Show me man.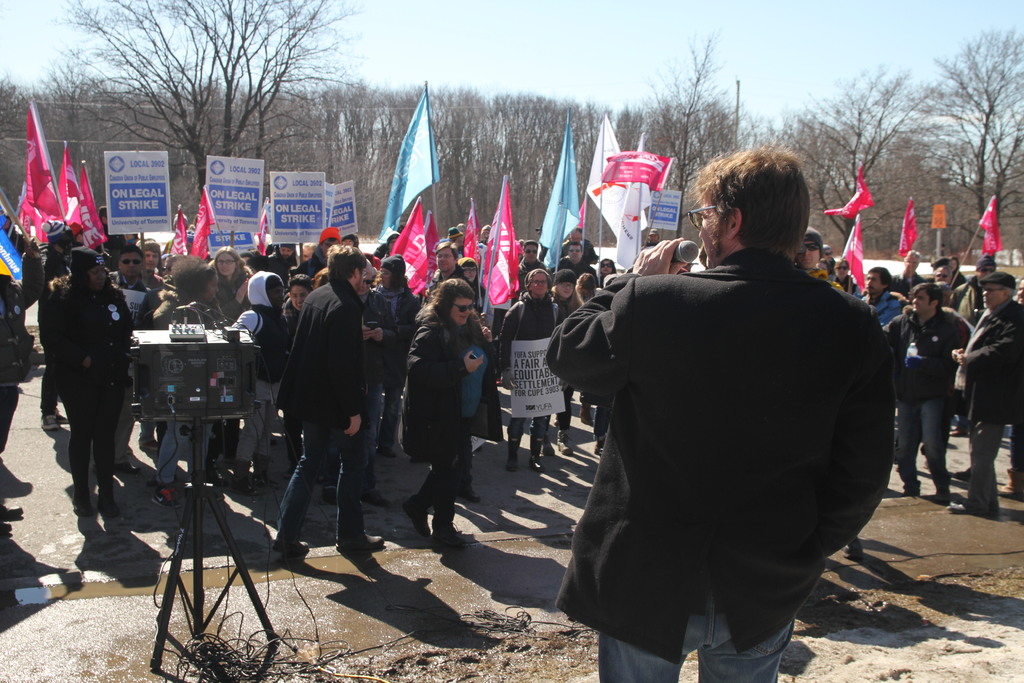
man is here: [925,256,959,290].
